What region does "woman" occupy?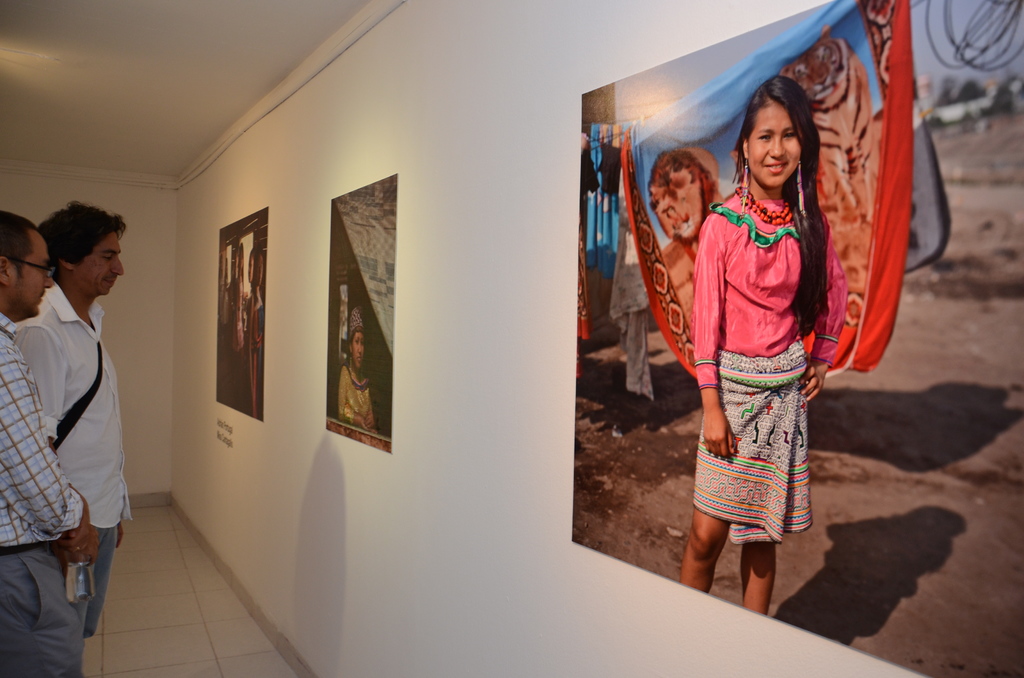
(x1=681, y1=79, x2=844, y2=608).
